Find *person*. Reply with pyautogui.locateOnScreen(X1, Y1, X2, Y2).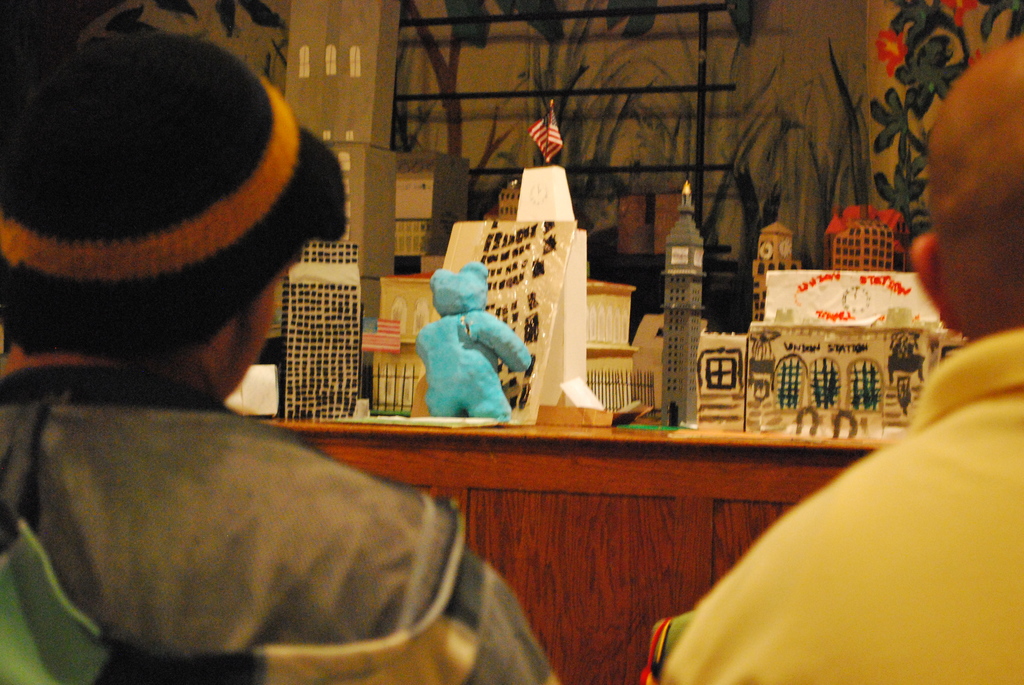
pyautogui.locateOnScreen(643, 34, 1023, 684).
